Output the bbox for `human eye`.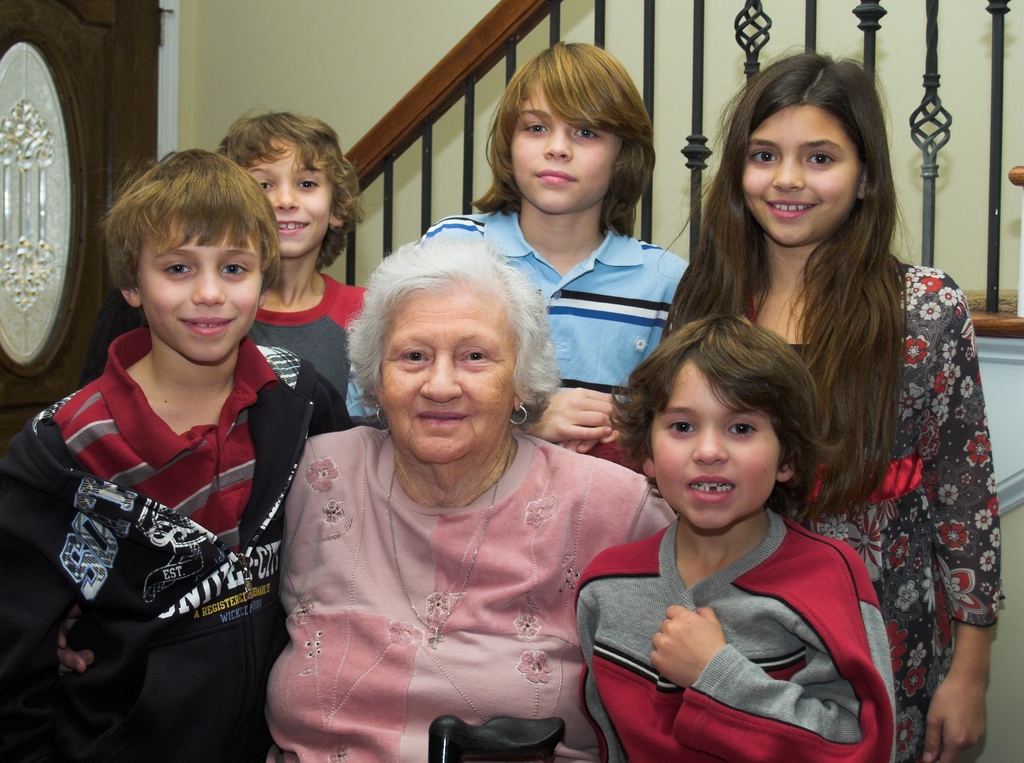
box(747, 149, 779, 167).
